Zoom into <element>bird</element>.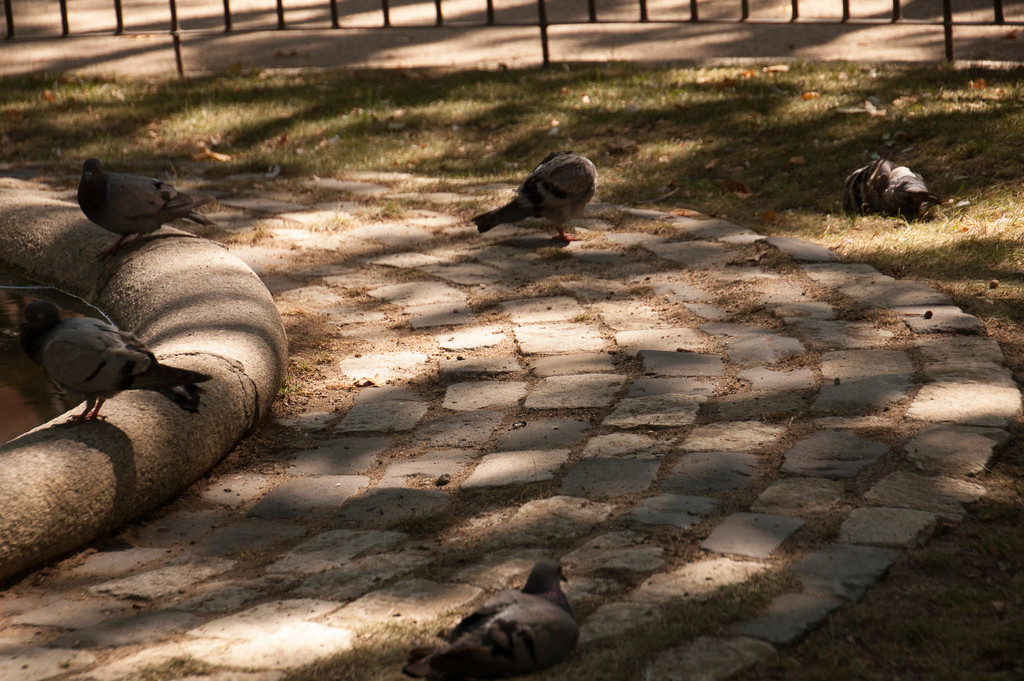
Zoom target: rect(404, 557, 577, 680).
